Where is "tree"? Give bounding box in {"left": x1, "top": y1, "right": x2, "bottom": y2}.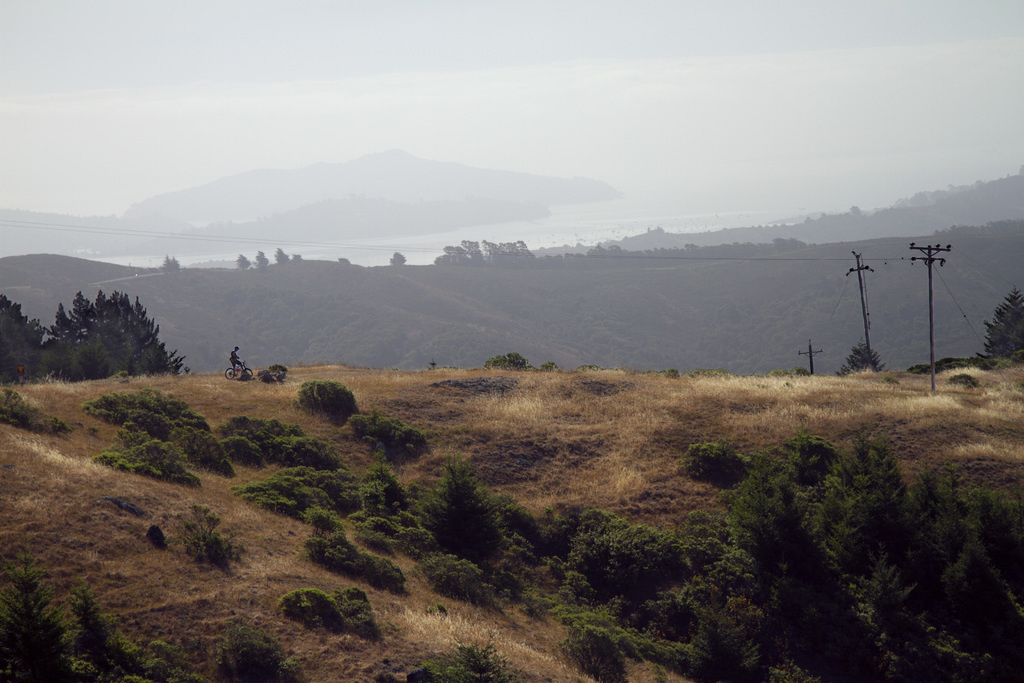
{"left": 175, "top": 251, "right": 184, "bottom": 270}.
